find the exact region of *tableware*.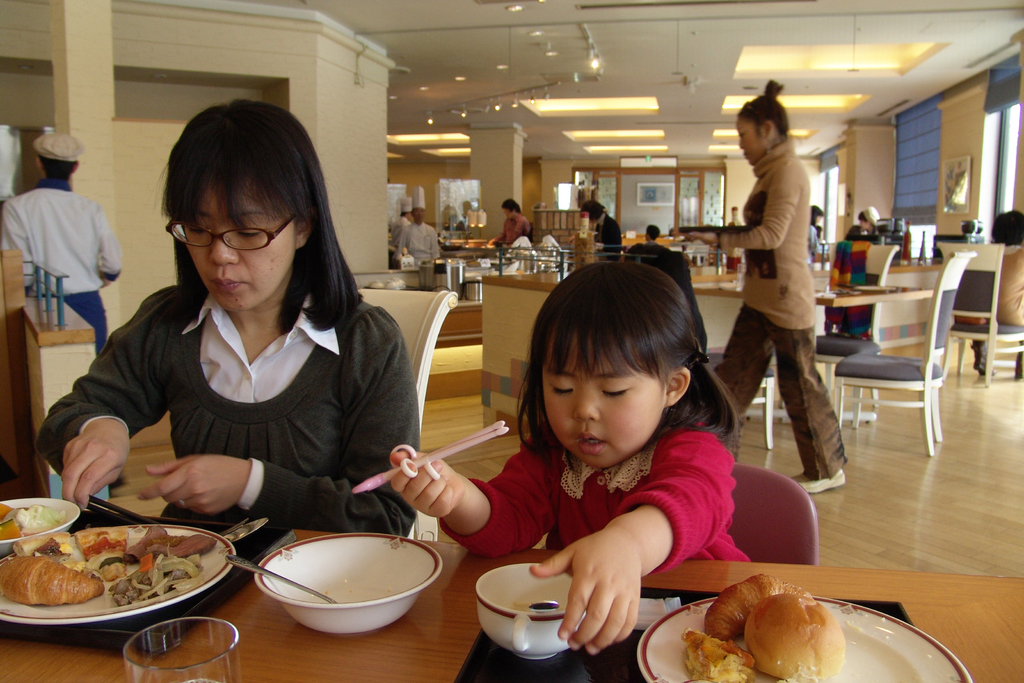
Exact region: {"x1": 0, "y1": 491, "x2": 80, "y2": 556}.
